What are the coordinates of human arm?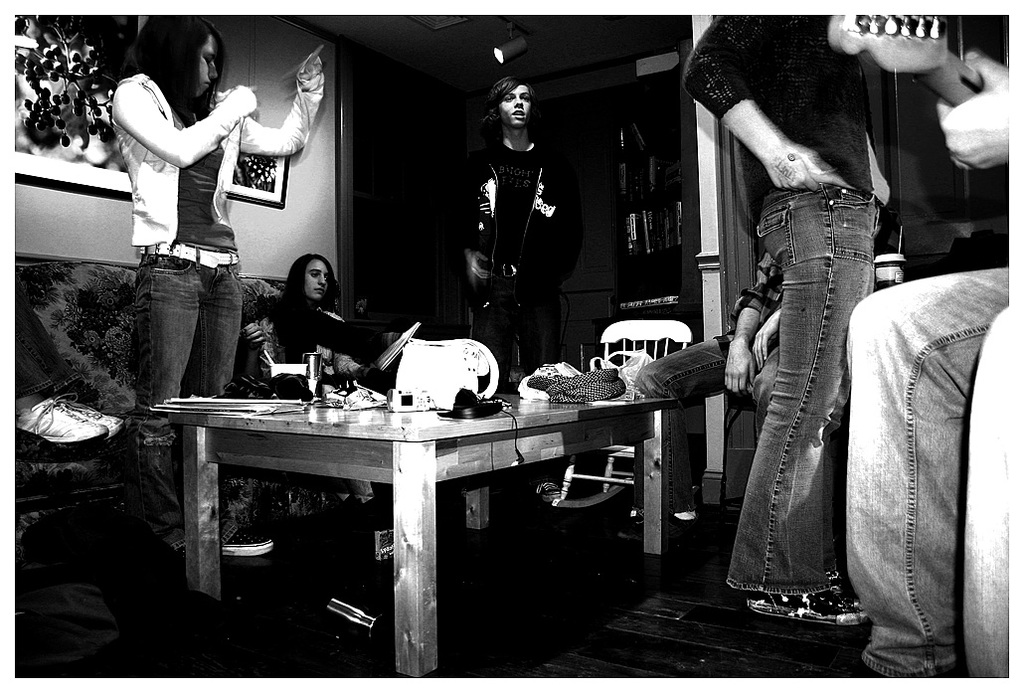
460/147/531/290.
